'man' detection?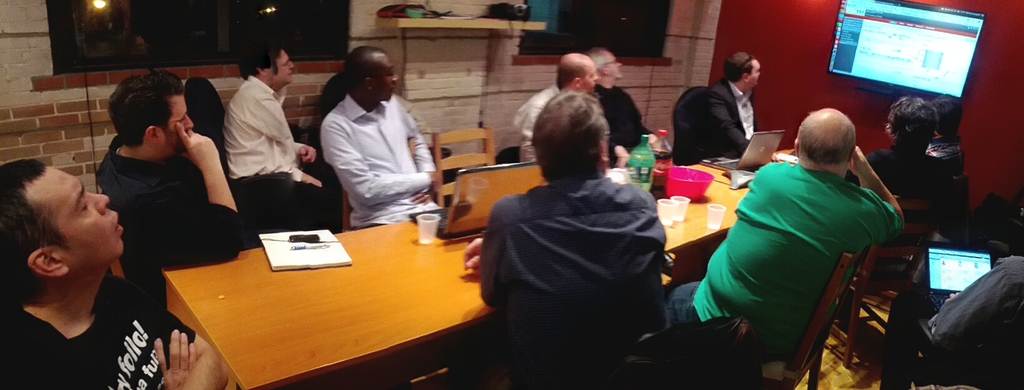
pyautogui.locateOnScreen(929, 96, 966, 192)
